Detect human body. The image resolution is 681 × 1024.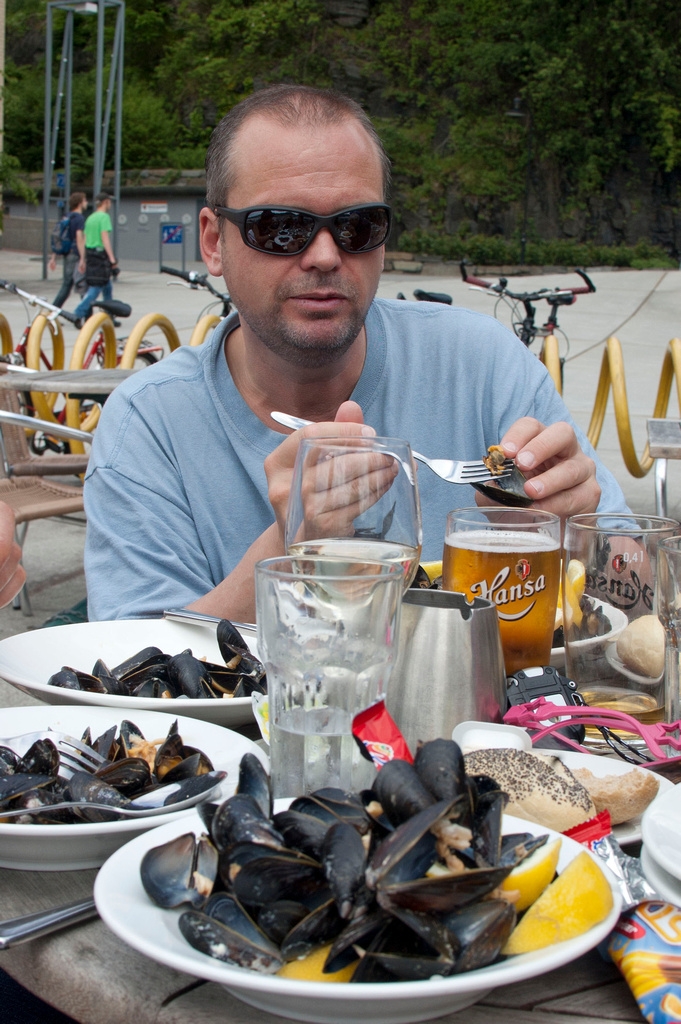
74:85:641:633.
